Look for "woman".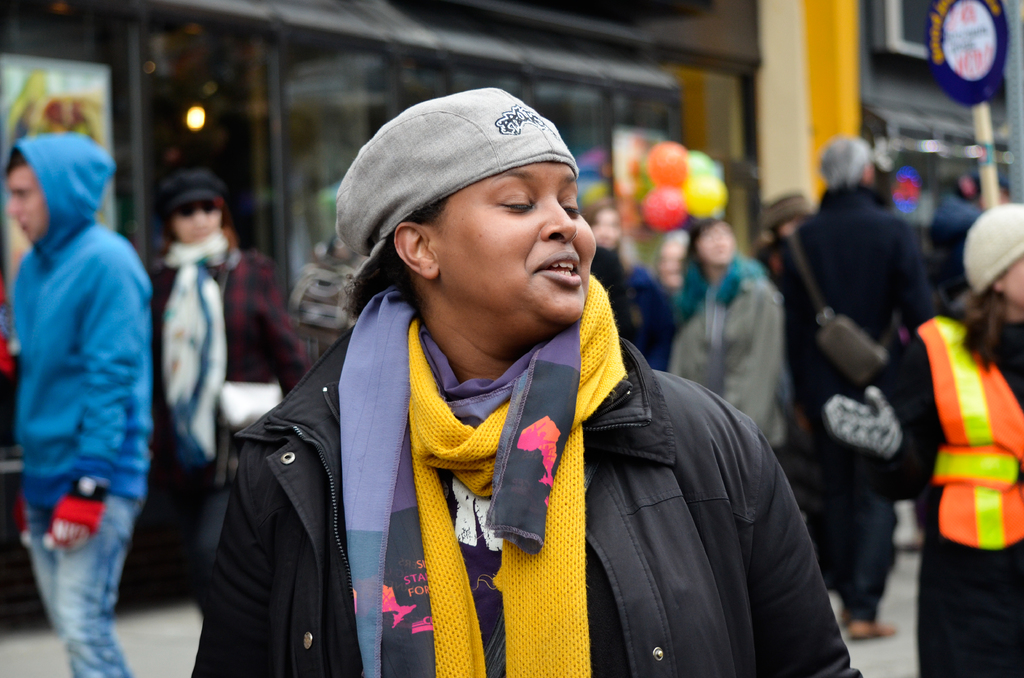
Found: select_region(147, 171, 301, 618).
